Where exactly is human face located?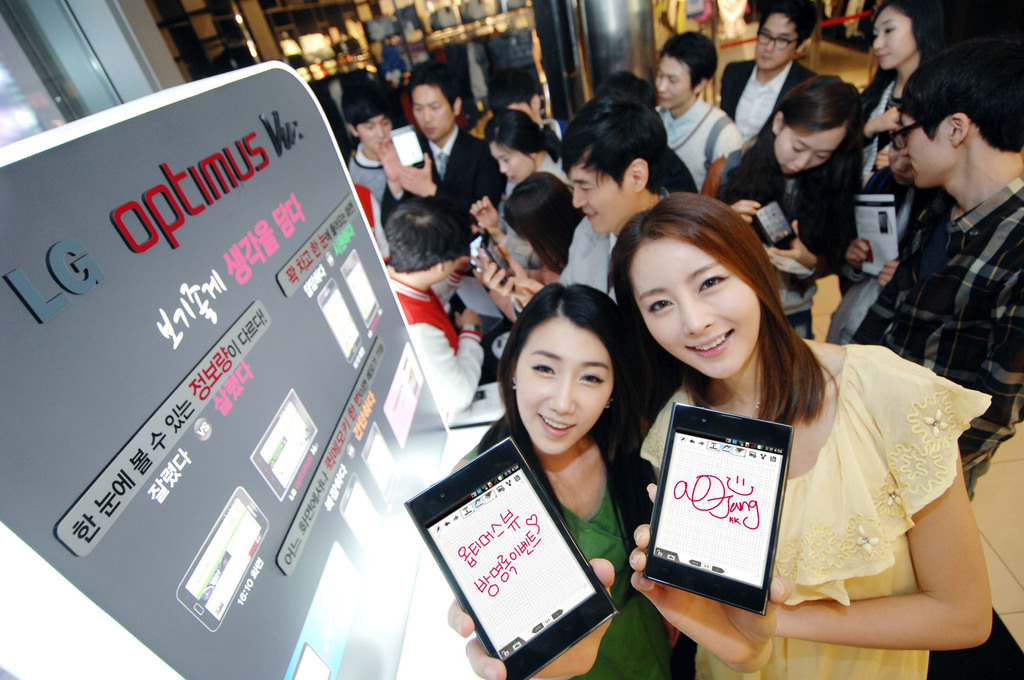
Its bounding box is select_region(412, 85, 454, 140).
